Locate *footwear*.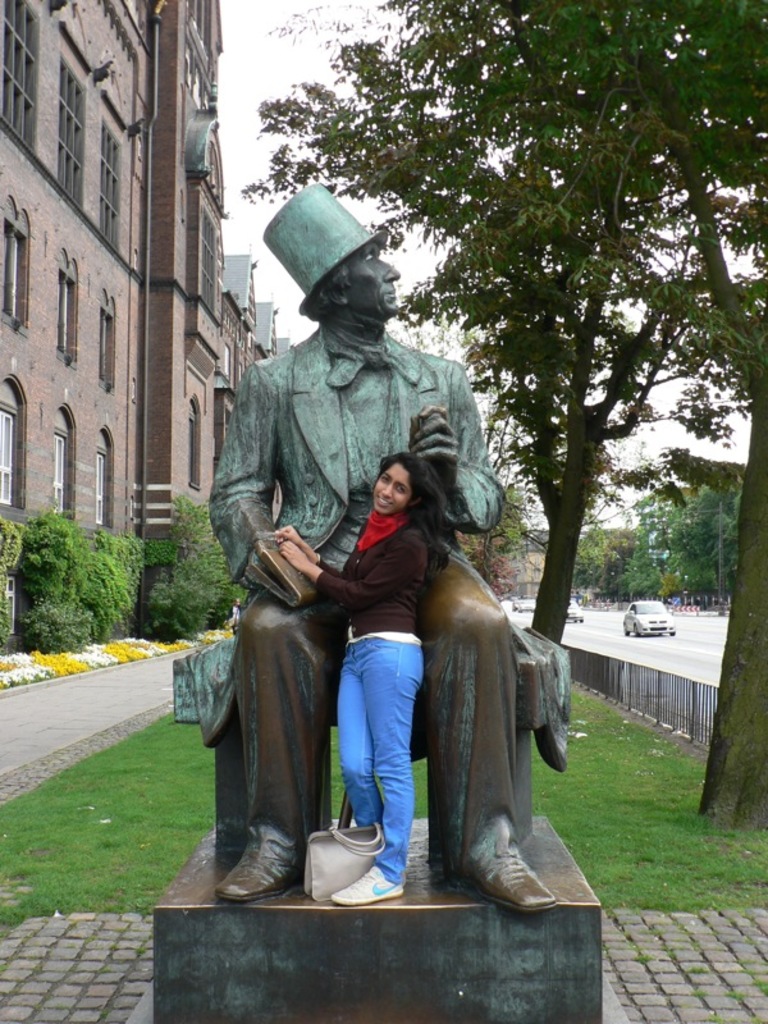
Bounding box: <region>460, 806, 556, 906</region>.
